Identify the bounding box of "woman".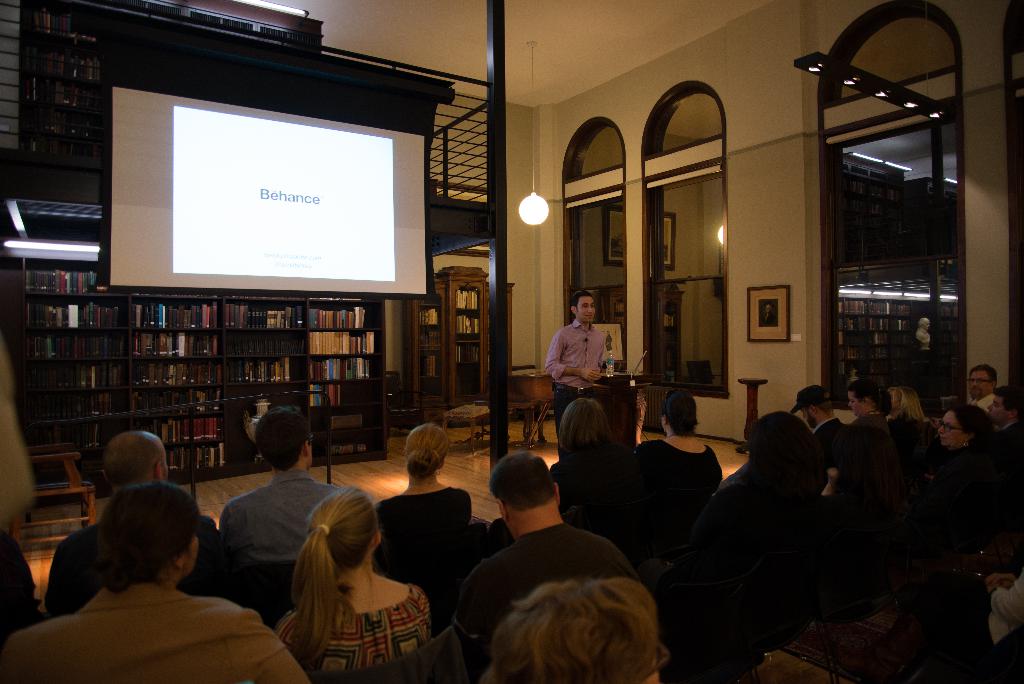
BBox(922, 405, 999, 478).
